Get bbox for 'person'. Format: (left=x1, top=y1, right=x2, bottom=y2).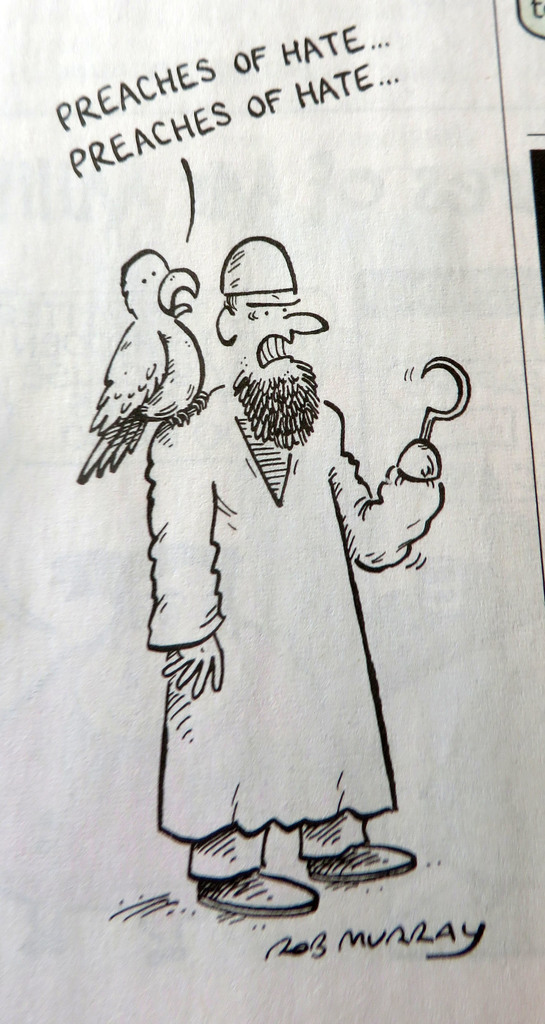
(left=133, top=242, right=453, bottom=919).
